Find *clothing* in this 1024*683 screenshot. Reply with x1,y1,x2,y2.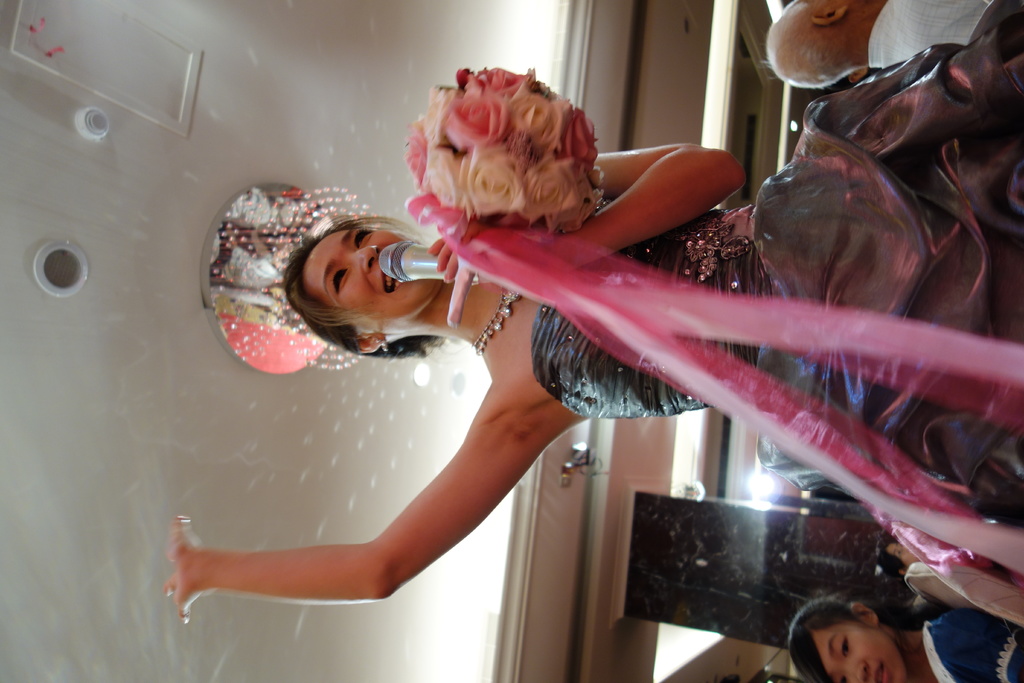
867,0,991,68.
